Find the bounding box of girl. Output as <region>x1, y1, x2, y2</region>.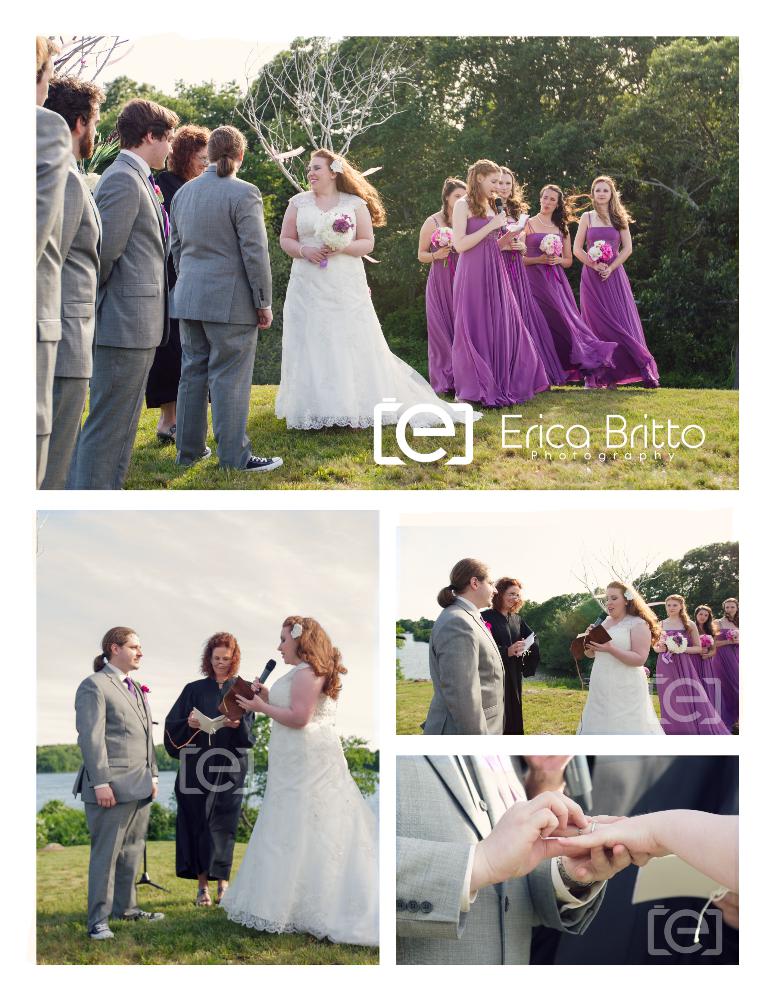
<region>449, 162, 541, 408</region>.
